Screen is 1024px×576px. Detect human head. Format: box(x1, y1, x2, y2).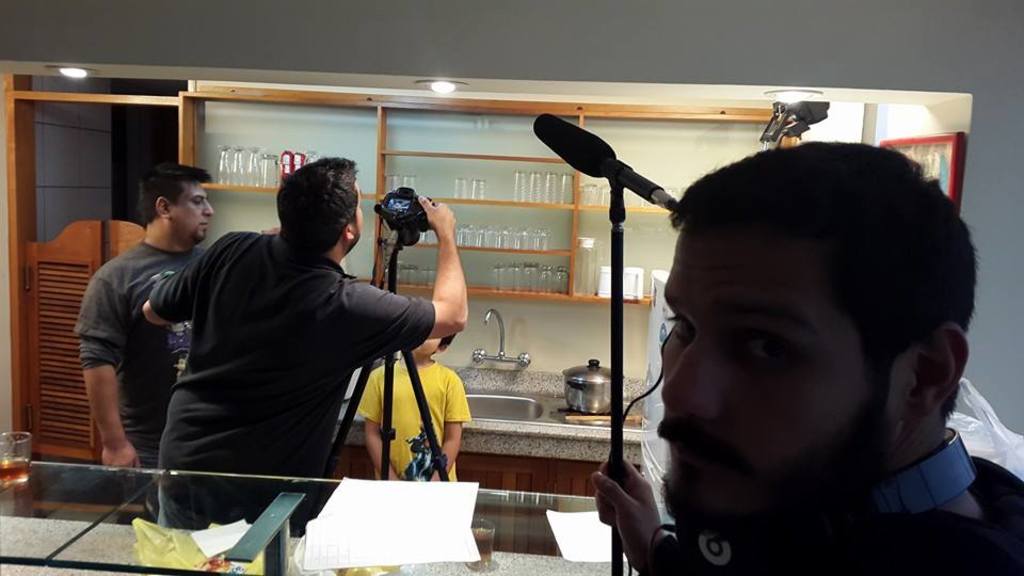
box(667, 130, 937, 491).
